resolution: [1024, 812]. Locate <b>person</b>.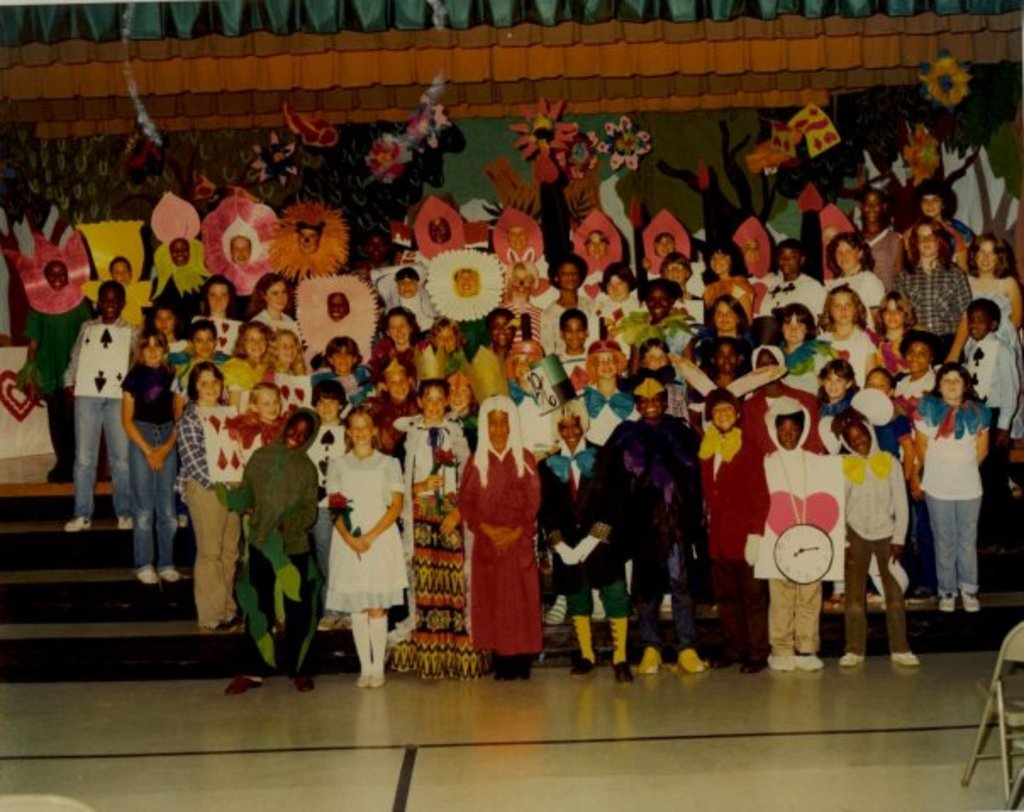
<box>595,270,636,327</box>.
